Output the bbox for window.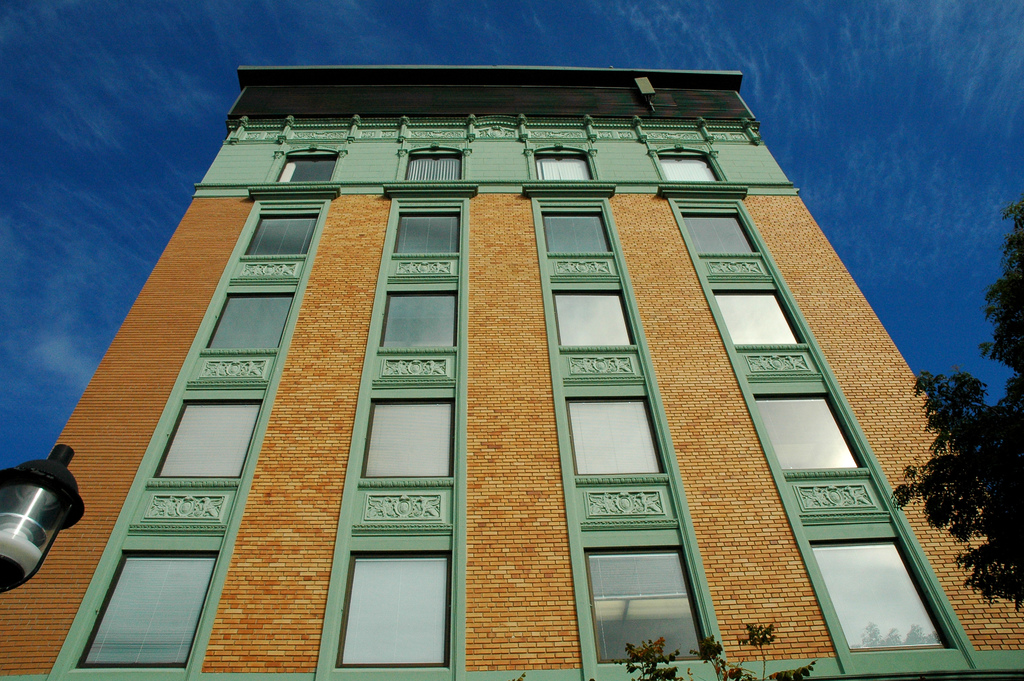
detection(563, 395, 659, 475).
